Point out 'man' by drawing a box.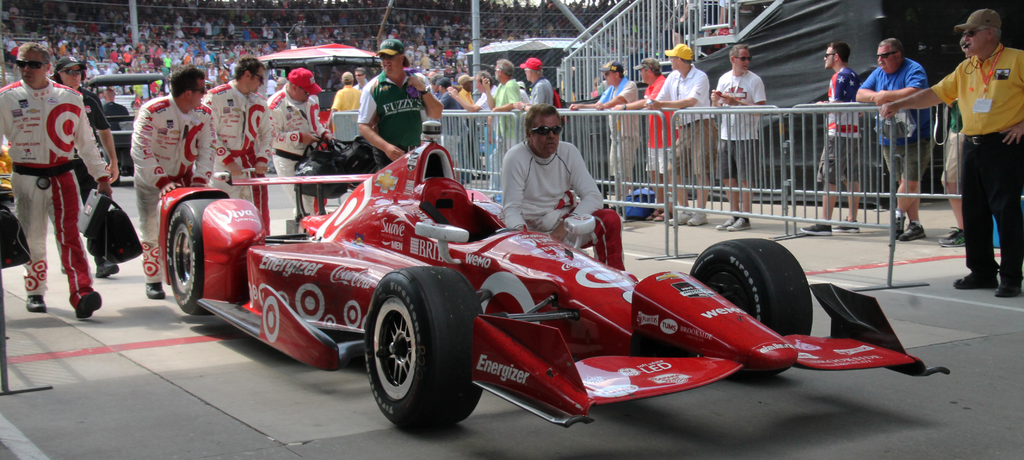
49:53:127:275.
